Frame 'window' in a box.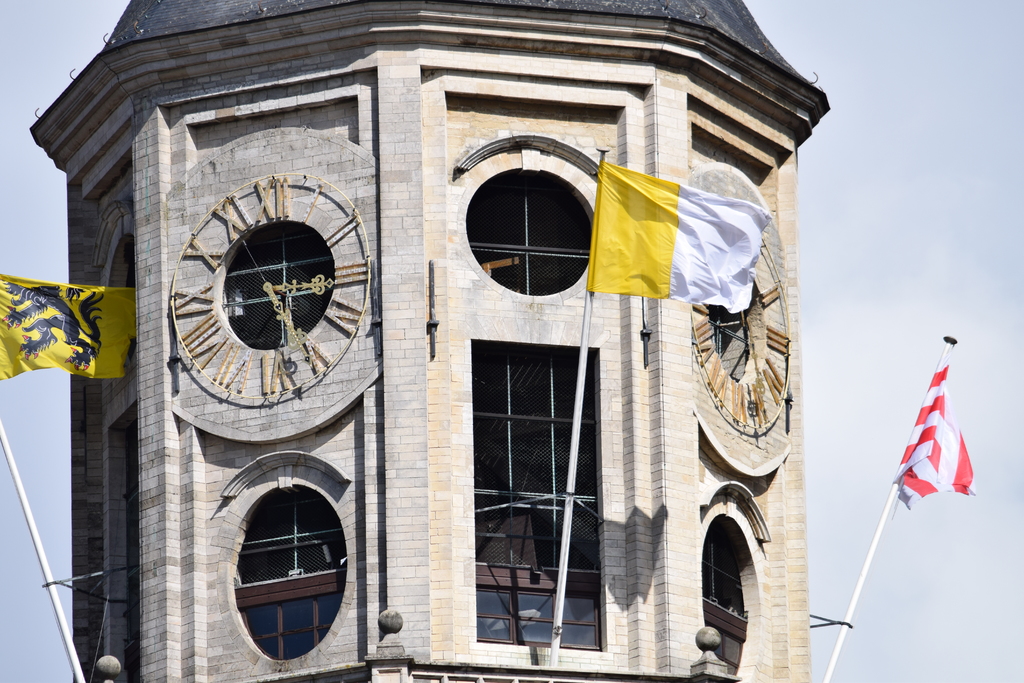
bbox=(218, 457, 341, 642).
